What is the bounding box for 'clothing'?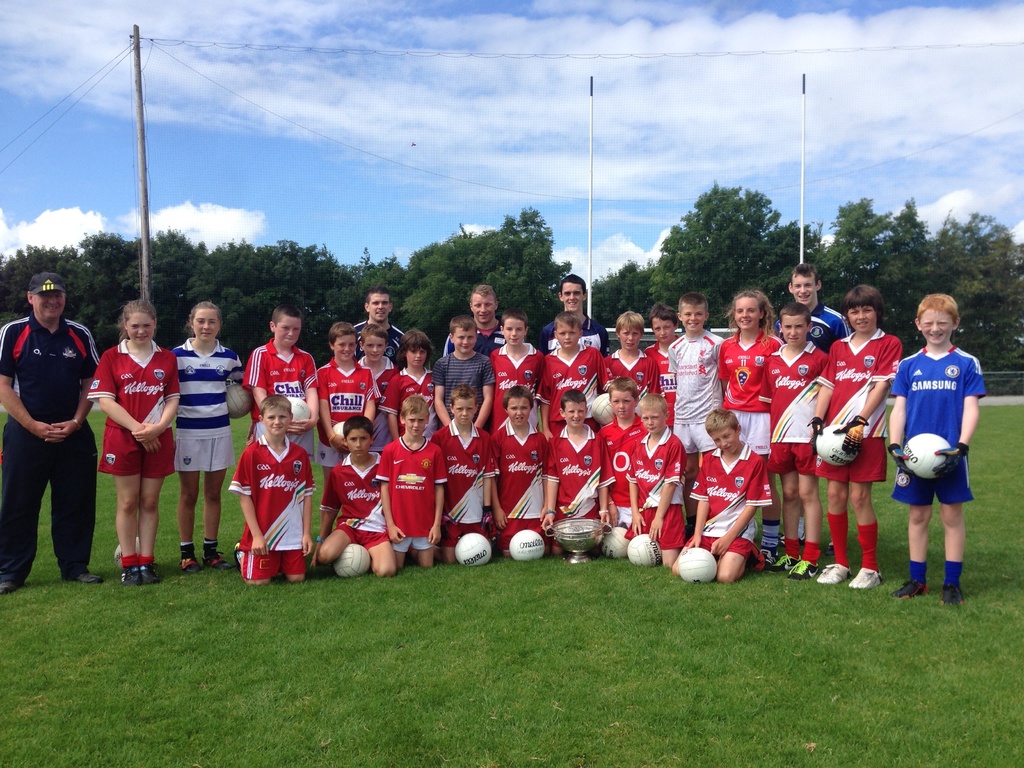
{"x1": 433, "y1": 346, "x2": 496, "y2": 401}.
